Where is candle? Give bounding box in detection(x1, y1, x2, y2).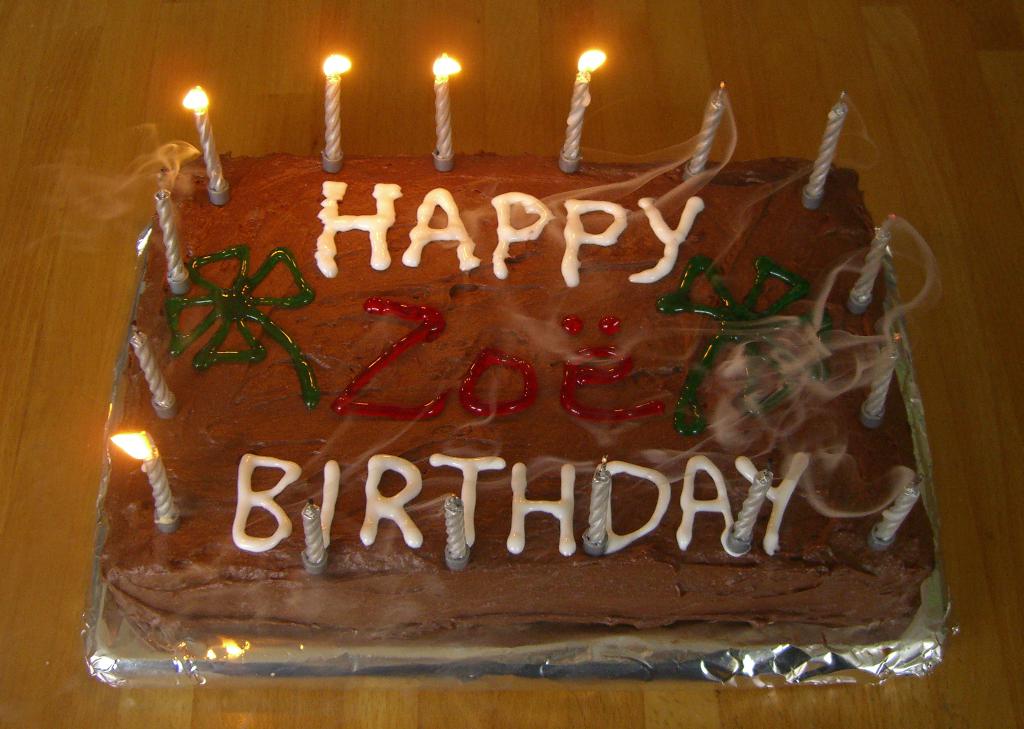
detection(128, 326, 177, 410).
